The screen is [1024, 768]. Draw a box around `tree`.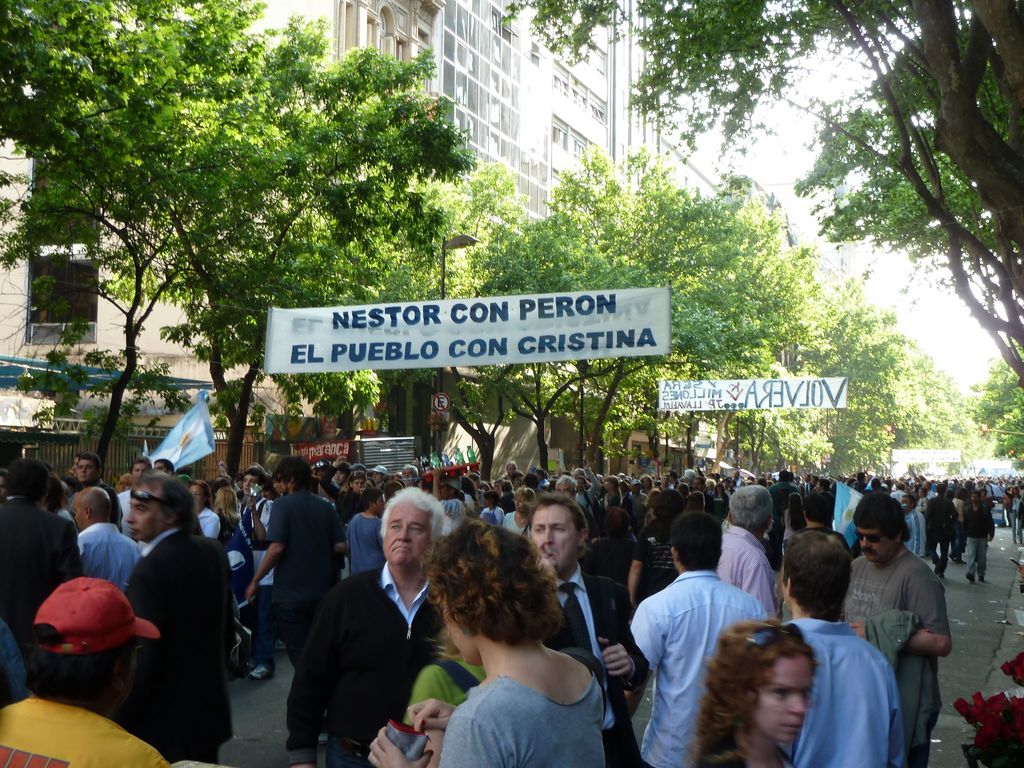
box=[804, 283, 904, 476].
